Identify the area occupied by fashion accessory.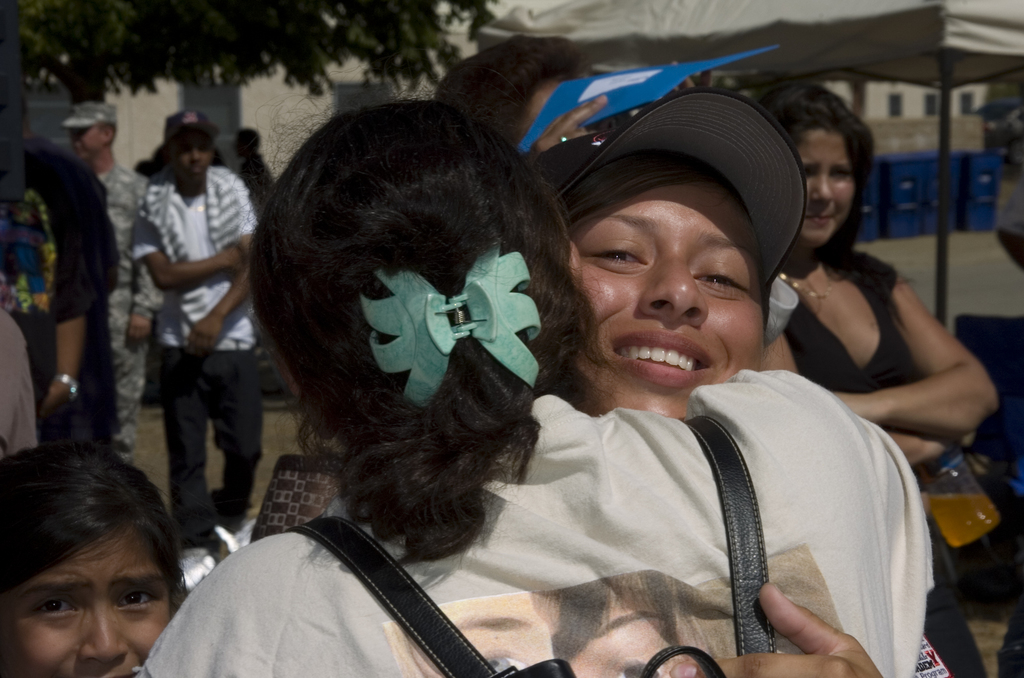
Area: <bbox>360, 238, 545, 410</bbox>.
